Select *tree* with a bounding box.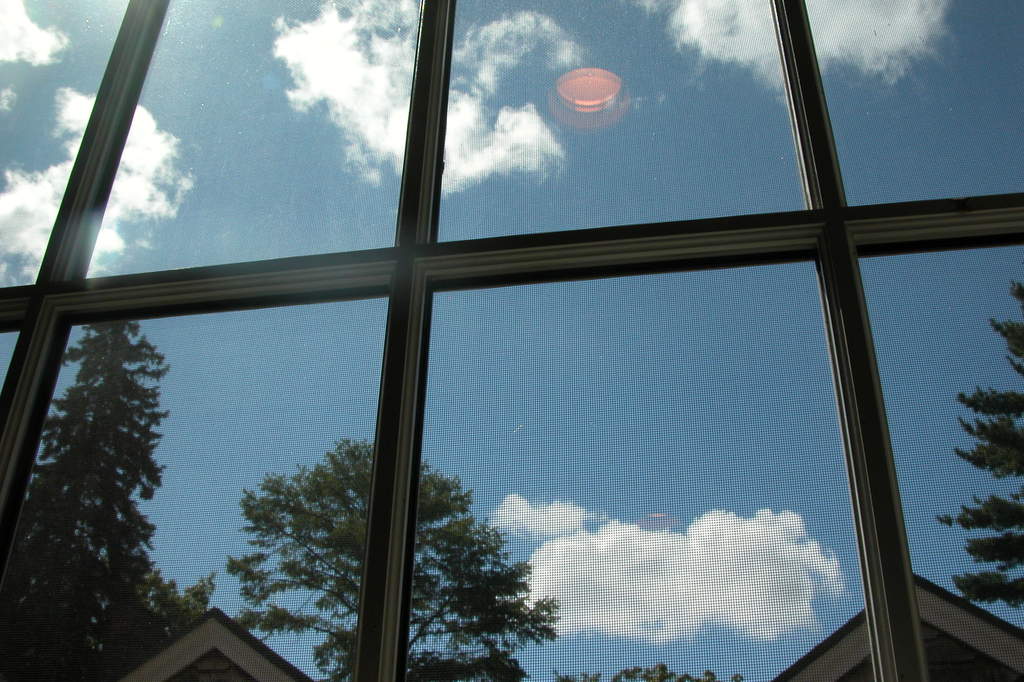
l=554, t=664, r=746, b=681.
